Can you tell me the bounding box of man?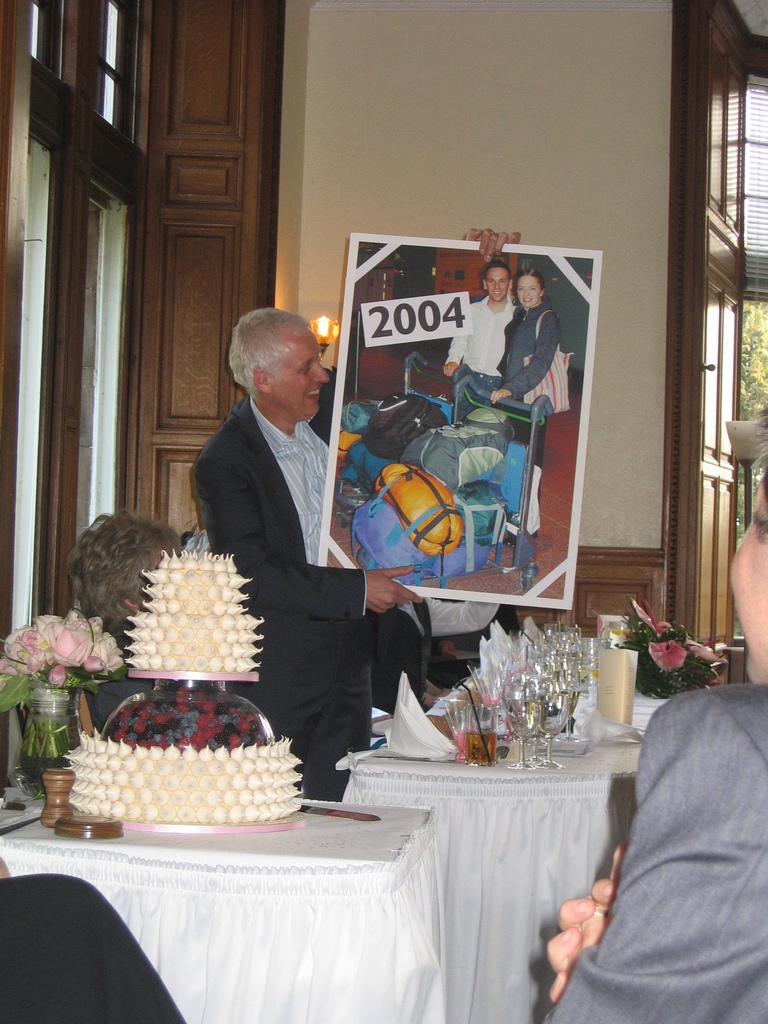
{"x1": 539, "y1": 401, "x2": 767, "y2": 1023}.
